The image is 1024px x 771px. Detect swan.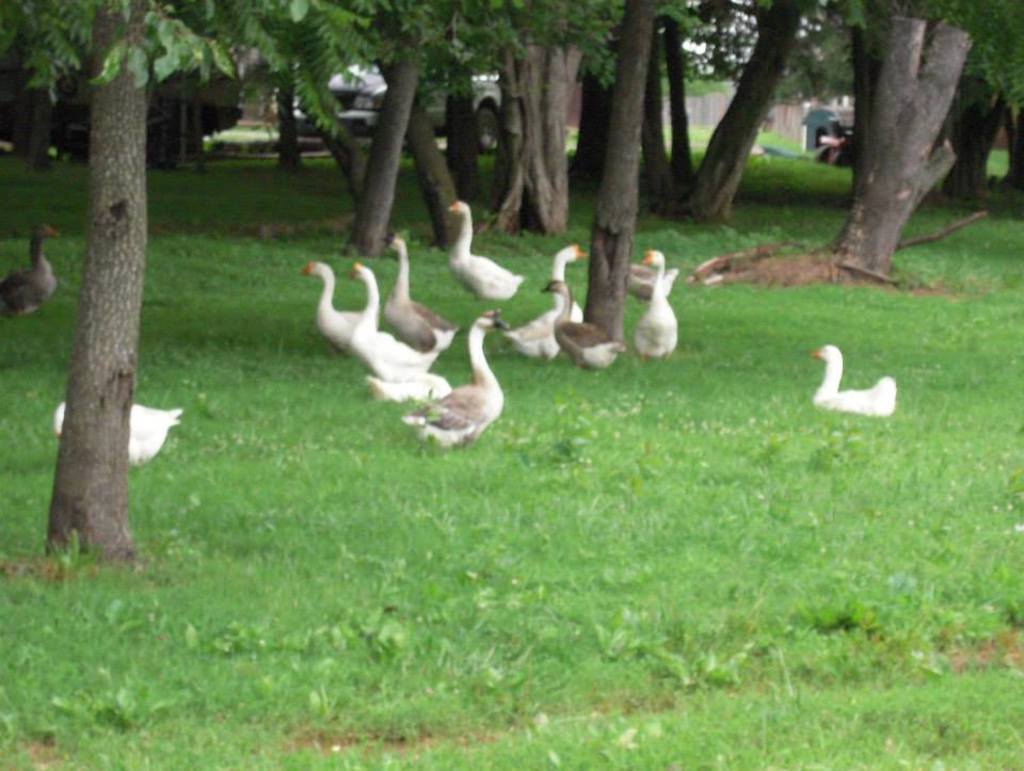
Detection: x1=342 y1=260 x2=437 y2=386.
